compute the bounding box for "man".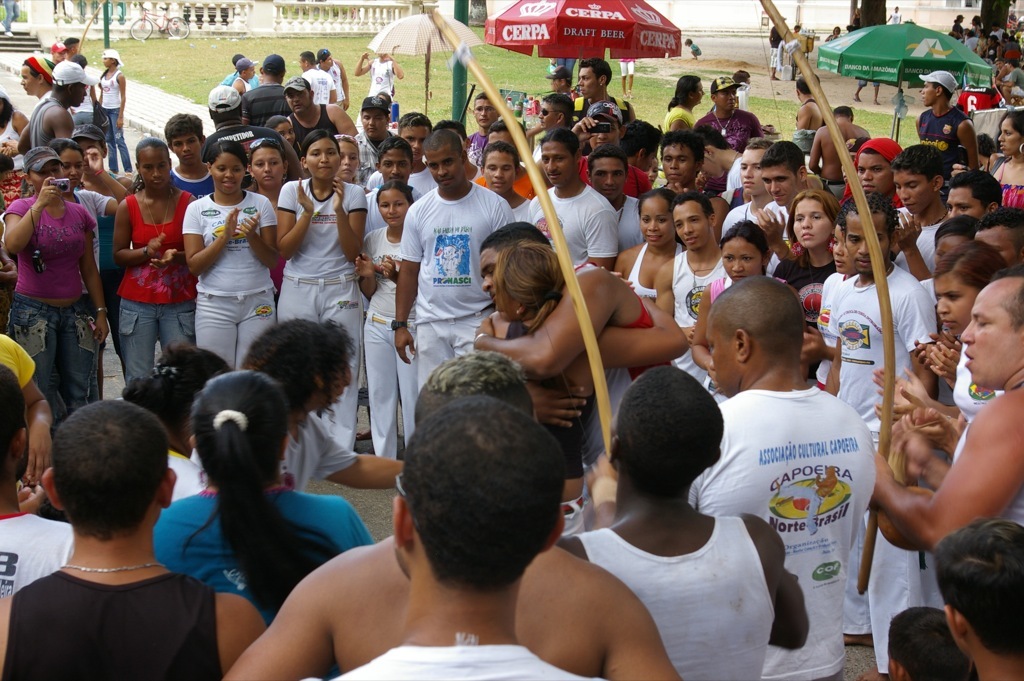
[x1=316, y1=47, x2=347, y2=106].
